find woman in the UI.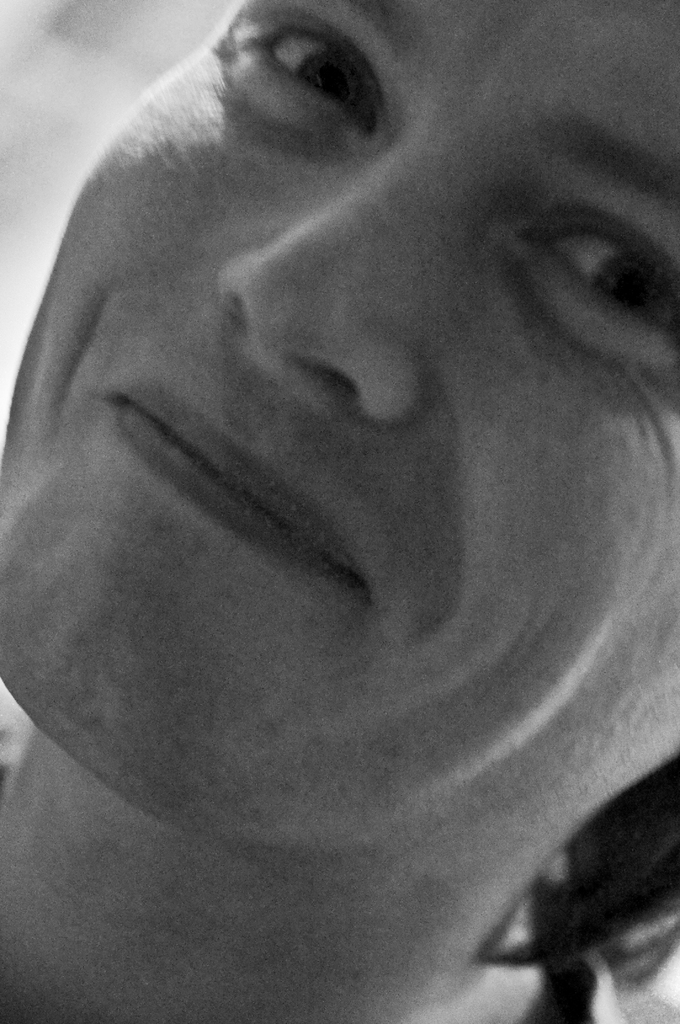
UI element at 0 0 647 961.
